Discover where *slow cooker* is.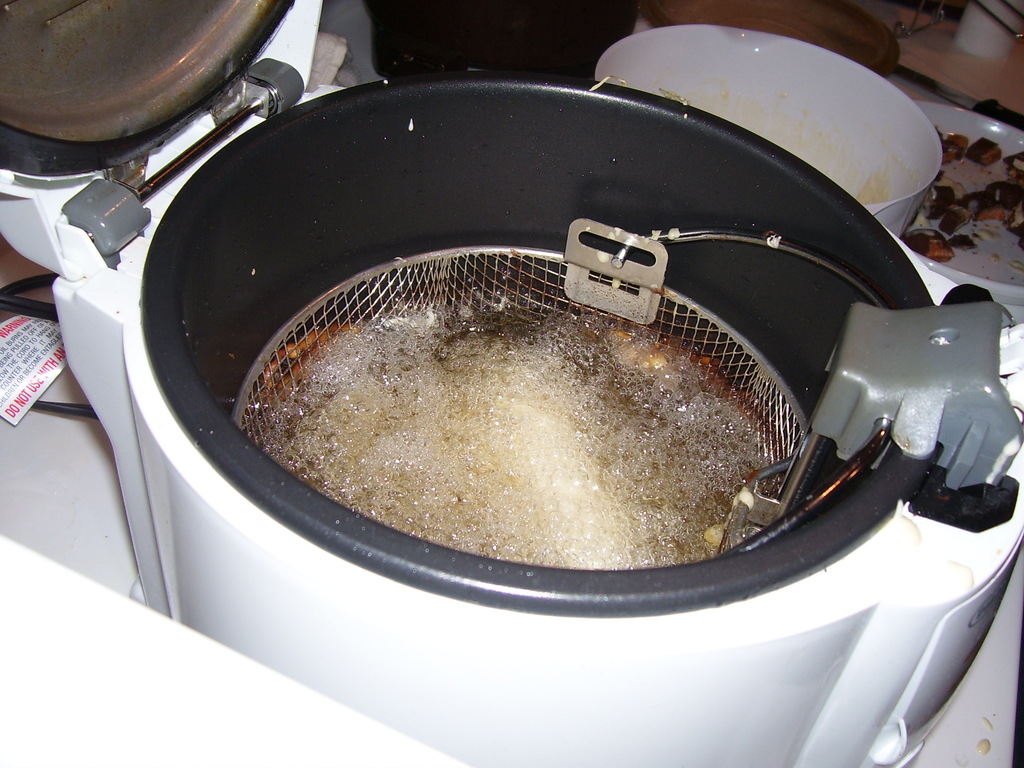
Discovered at (left=0, top=0, right=1023, bottom=767).
